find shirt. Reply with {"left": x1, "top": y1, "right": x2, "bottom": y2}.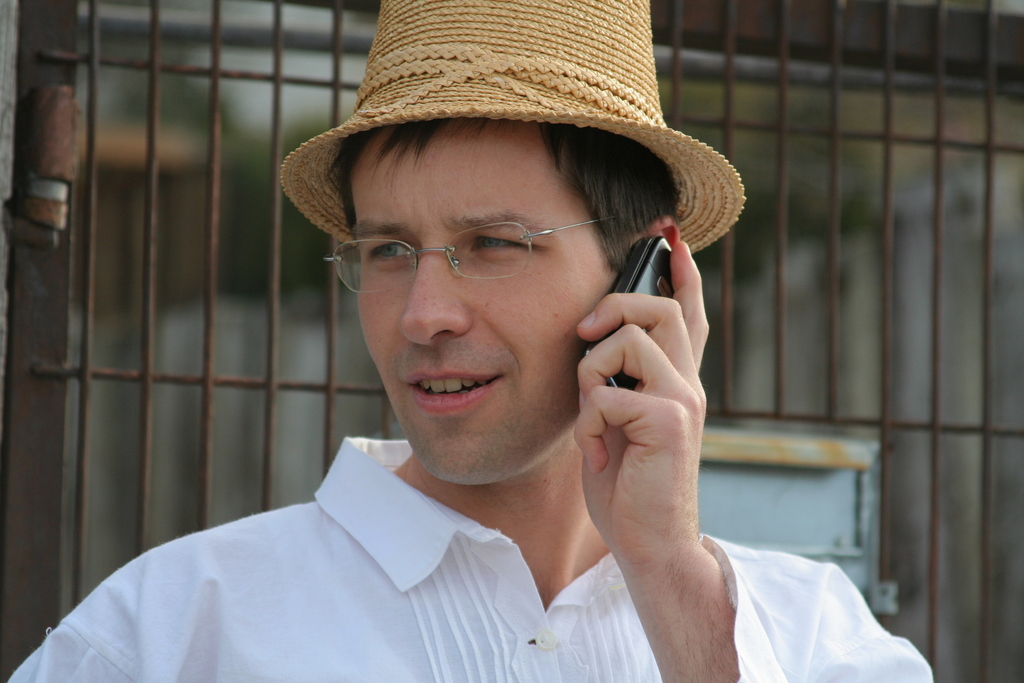
{"left": 7, "top": 440, "right": 932, "bottom": 680}.
